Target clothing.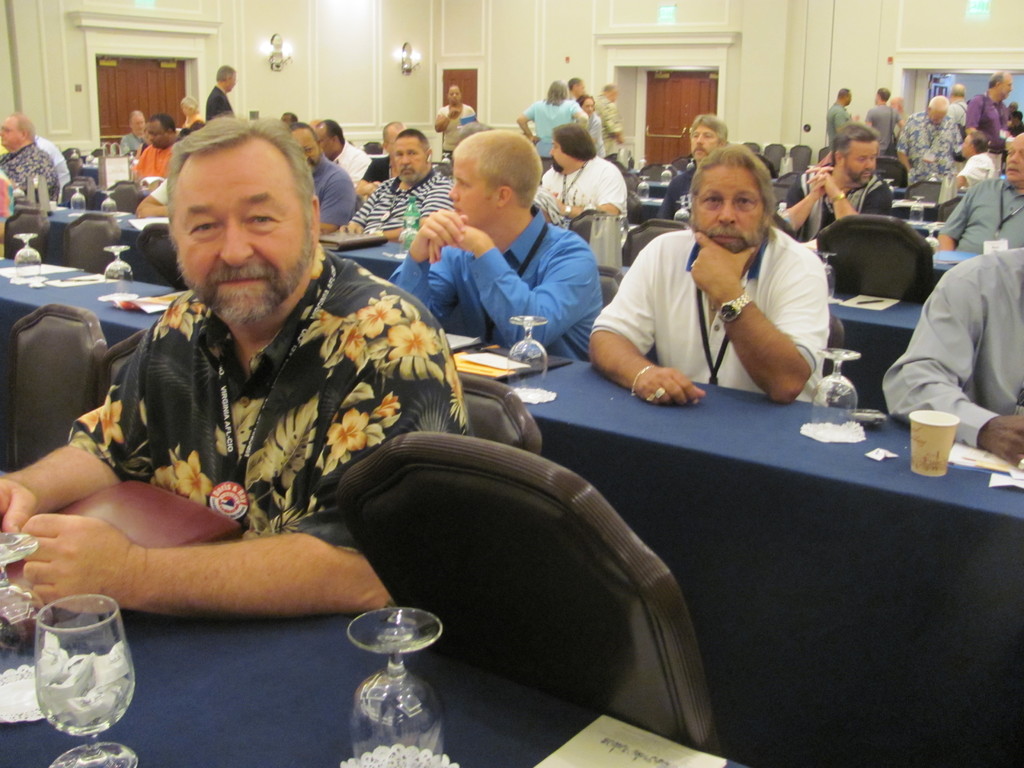
Target region: {"x1": 440, "y1": 102, "x2": 478, "y2": 161}.
